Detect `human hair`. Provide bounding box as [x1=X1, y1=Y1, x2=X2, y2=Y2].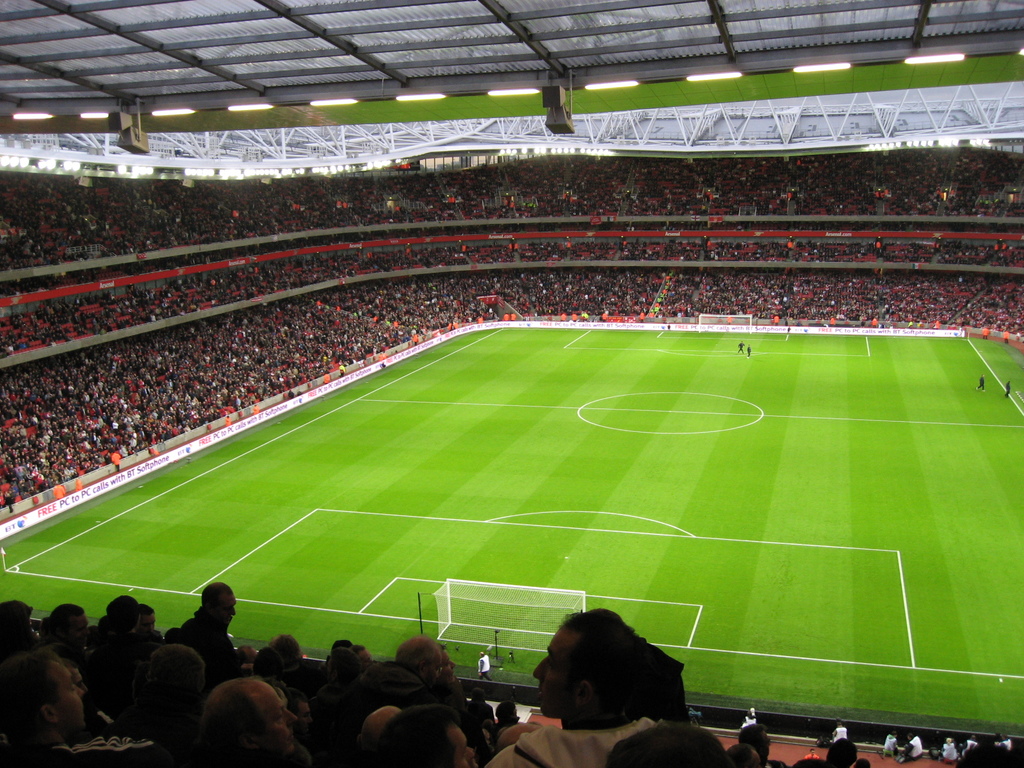
[x1=154, y1=643, x2=207, y2=697].
